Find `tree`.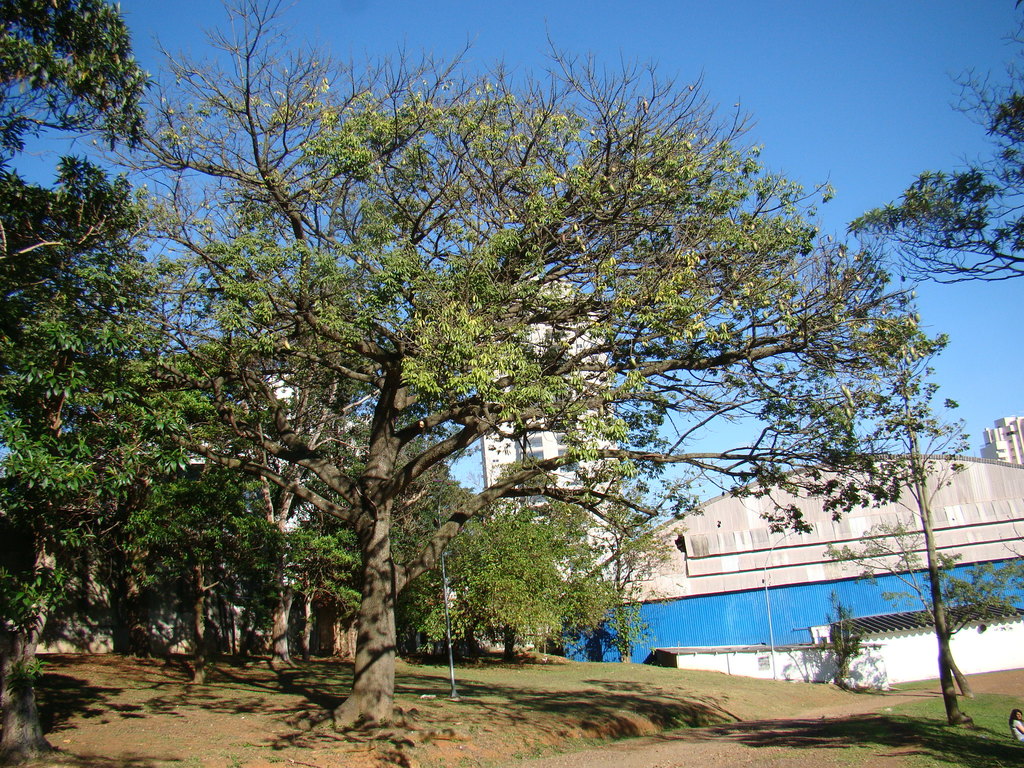
box=[844, 0, 1023, 287].
